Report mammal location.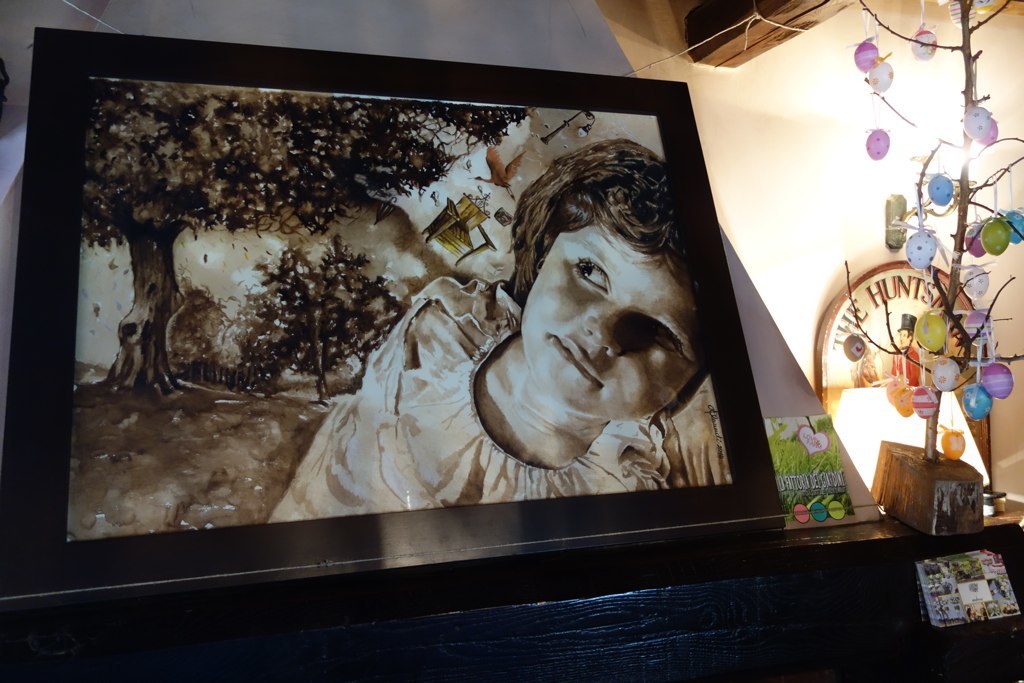
Report: [889,312,921,389].
